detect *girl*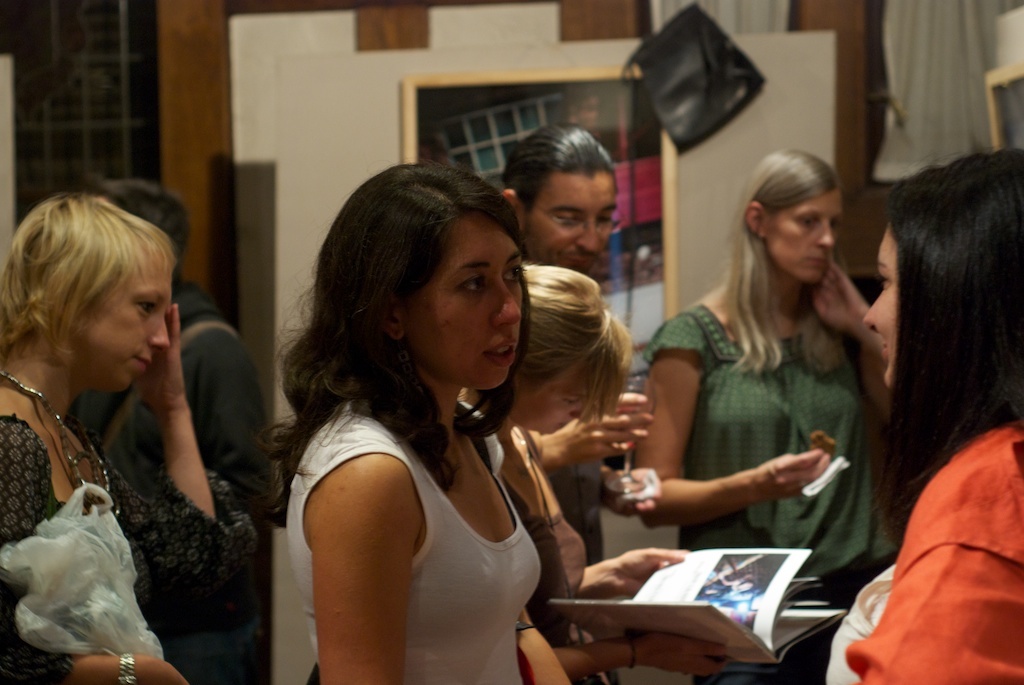
rect(0, 193, 258, 684)
